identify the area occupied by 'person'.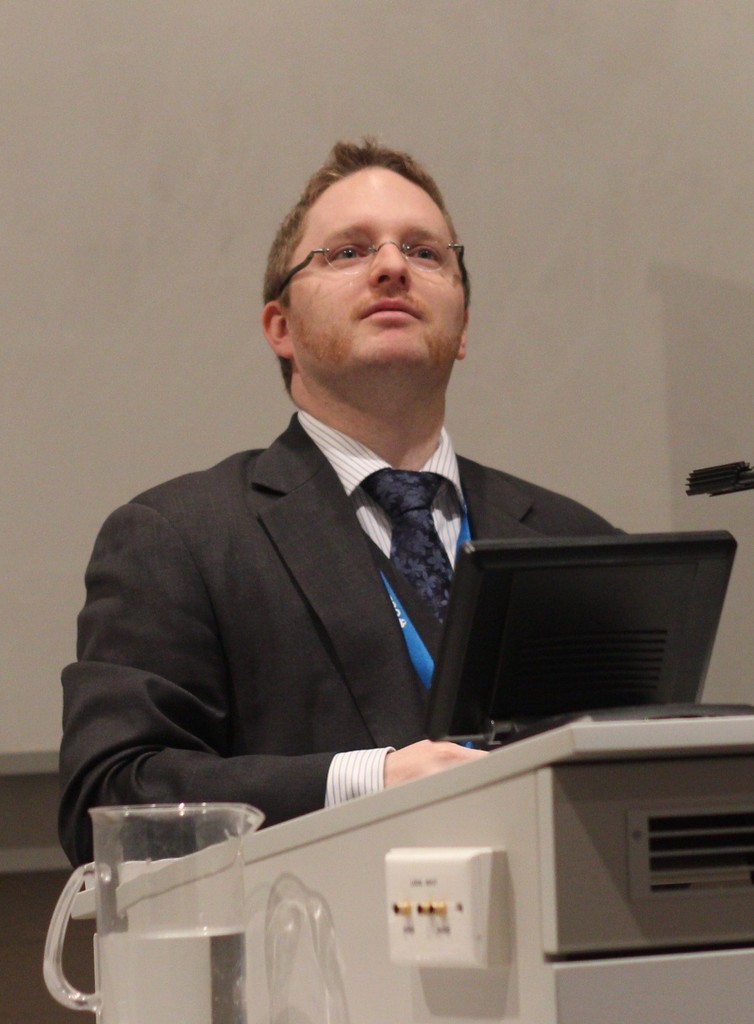
Area: <box>86,165,630,929</box>.
